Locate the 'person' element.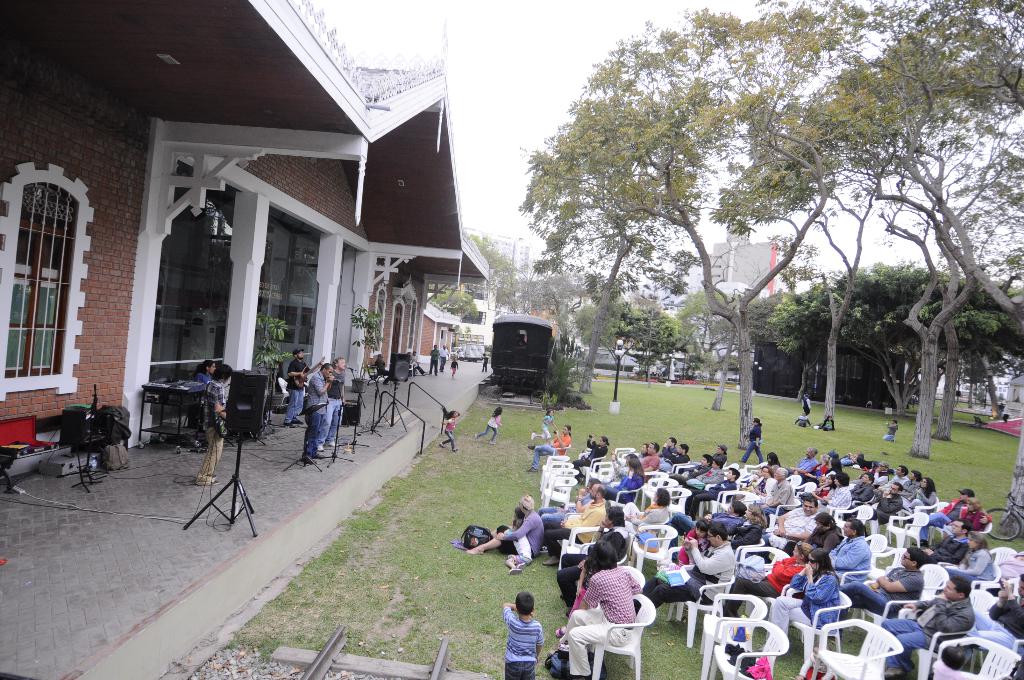
Element bbox: (774, 513, 845, 585).
